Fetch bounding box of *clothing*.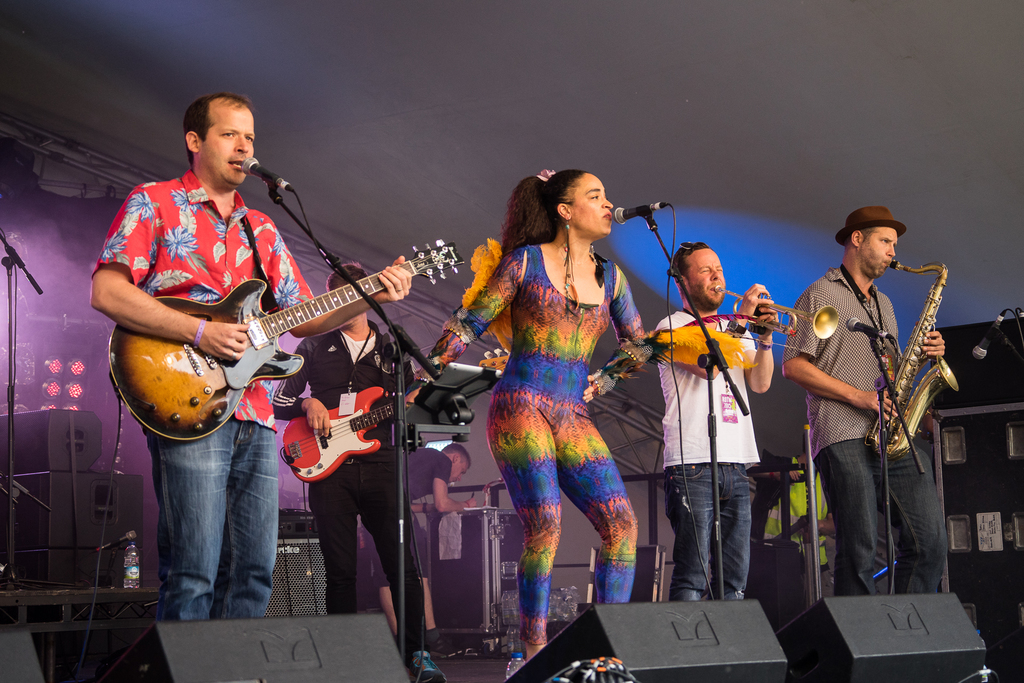
Bbox: l=402, t=445, r=449, b=579.
